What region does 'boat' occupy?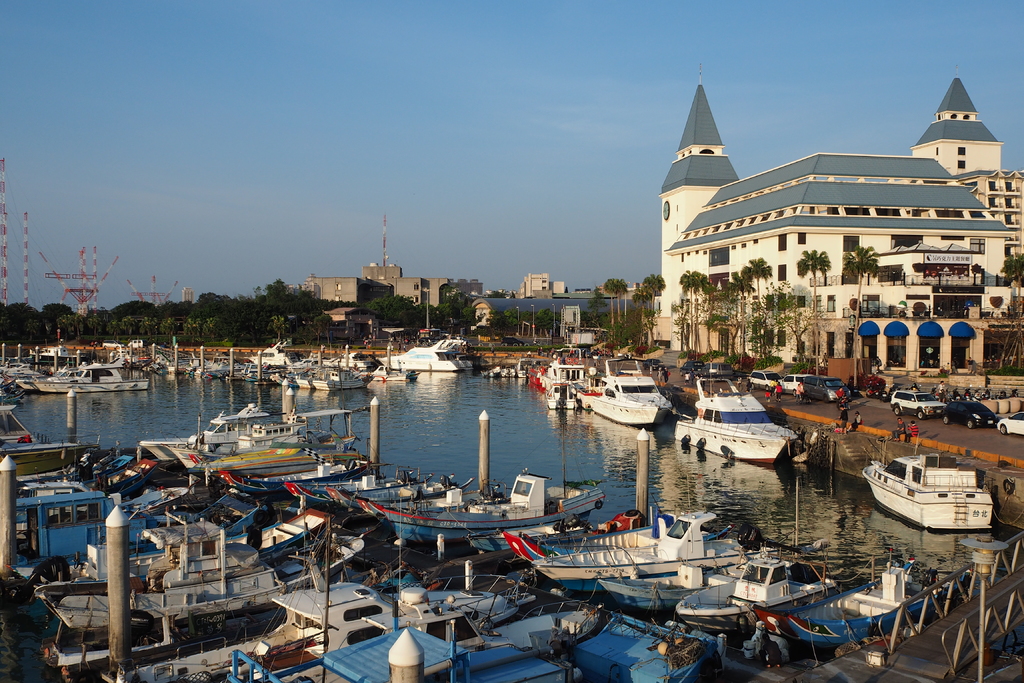
bbox=(380, 336, 461, 372).
